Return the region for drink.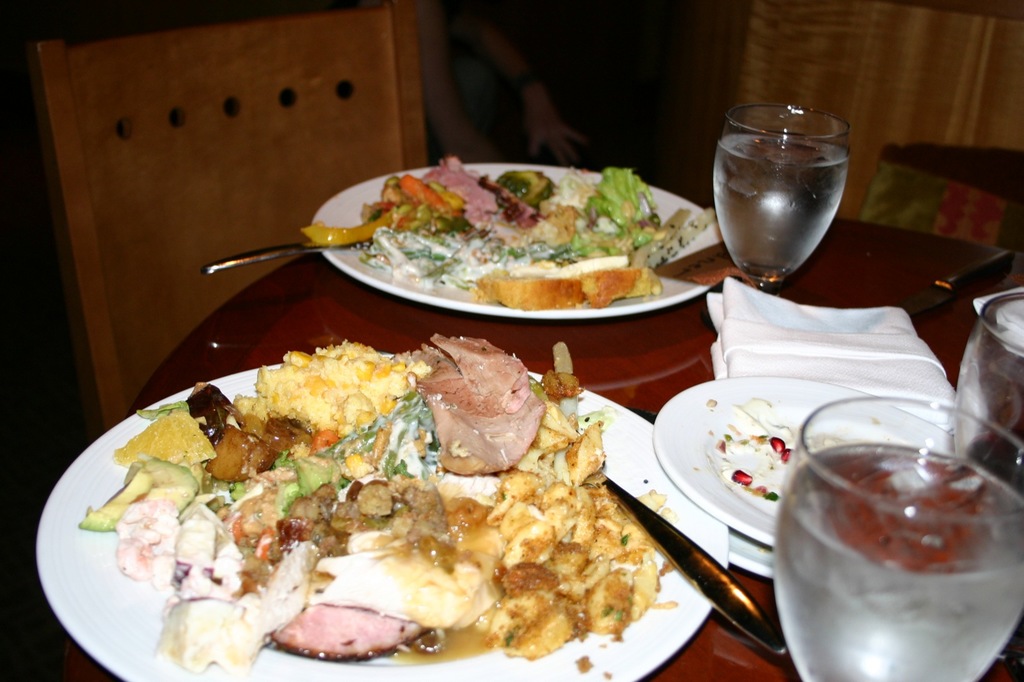
(left=712, top=135, right=849, bottom=277).
